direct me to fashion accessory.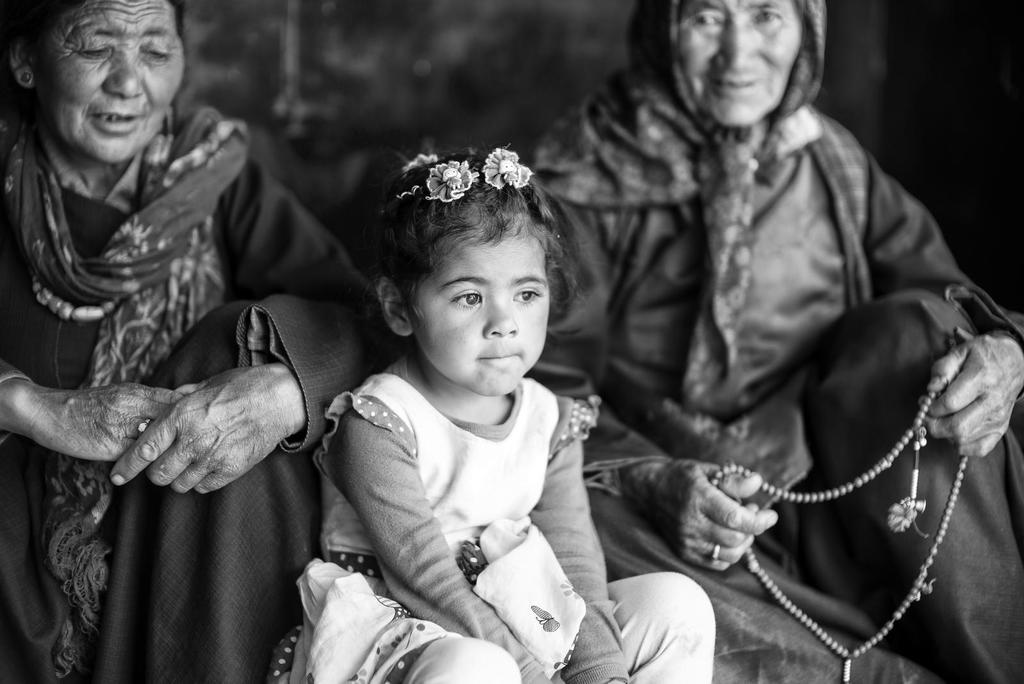
Direction: detection(707, 386, 973, 683).
